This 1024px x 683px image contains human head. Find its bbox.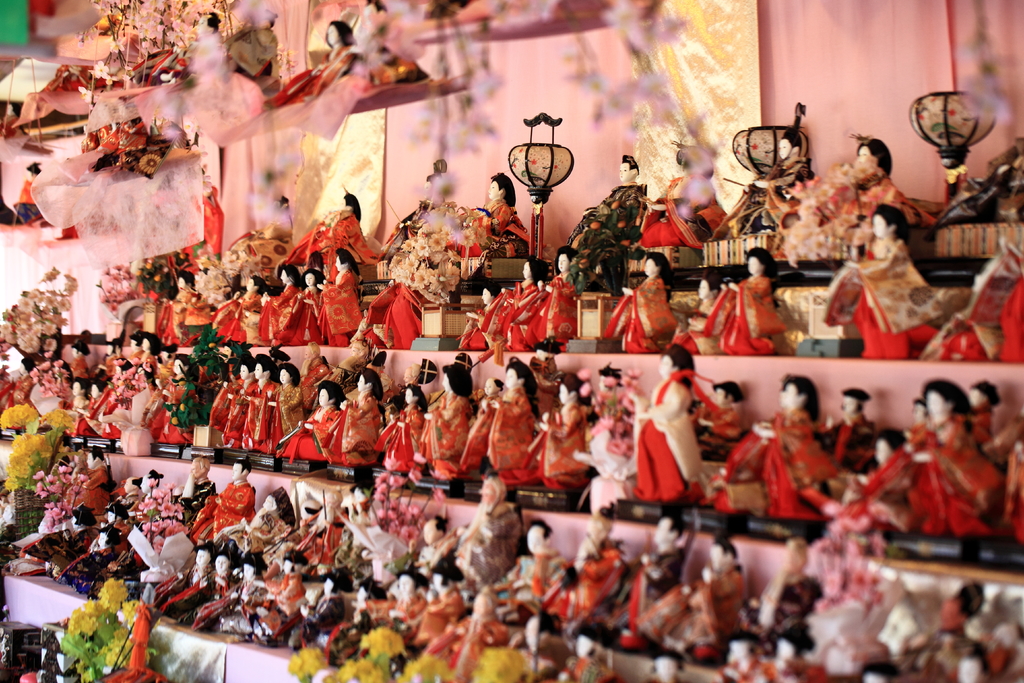
356/370/385/393.
